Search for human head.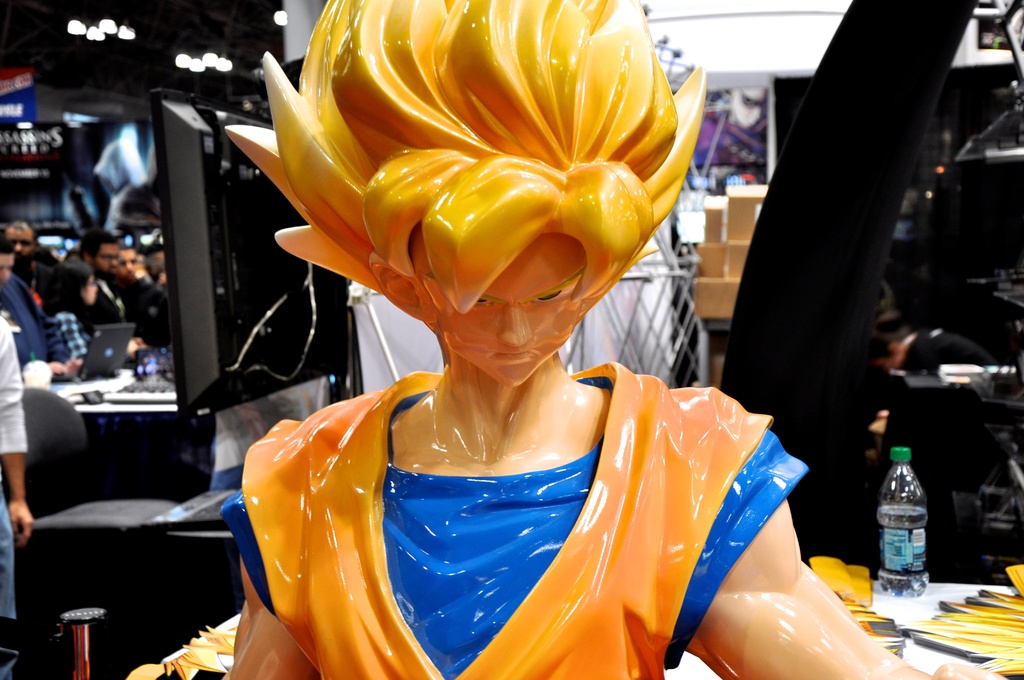
Found at bbox(0, 238, 12, 278).
